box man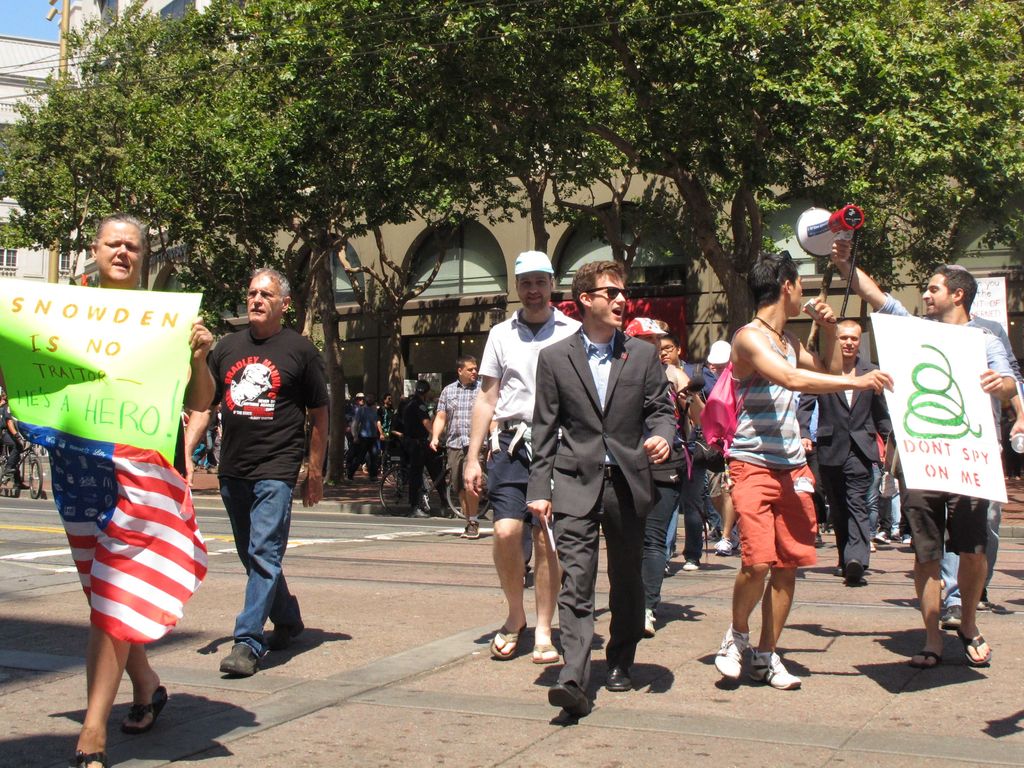
<box>378,394,401,468</box>
